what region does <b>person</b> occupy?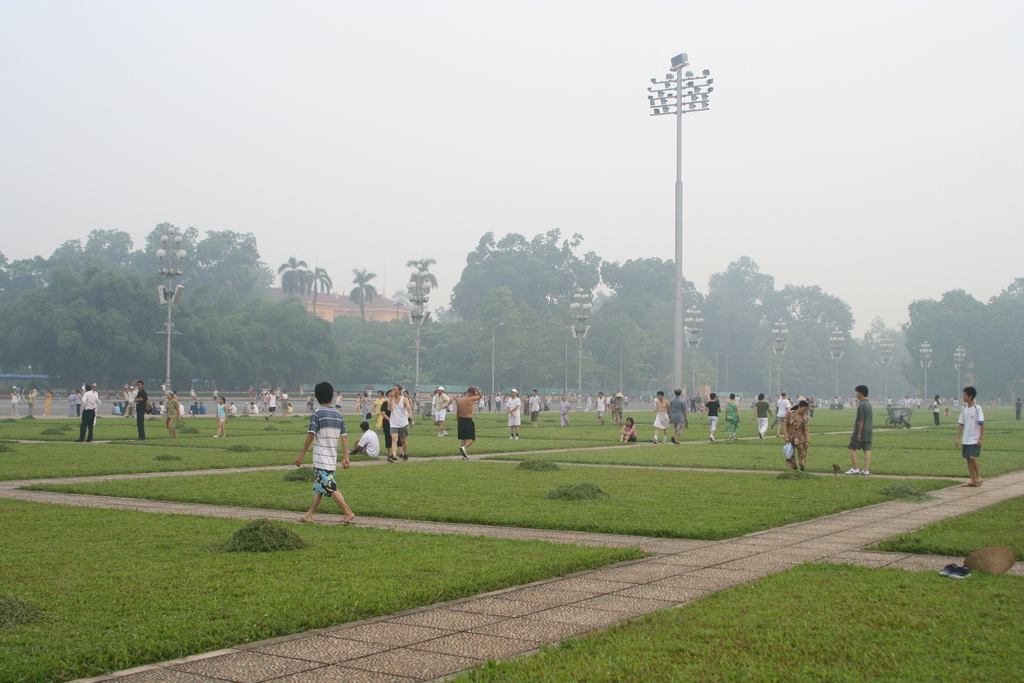
{"left": 559, "top": 393, "right": 570, "bottom": 427}.
